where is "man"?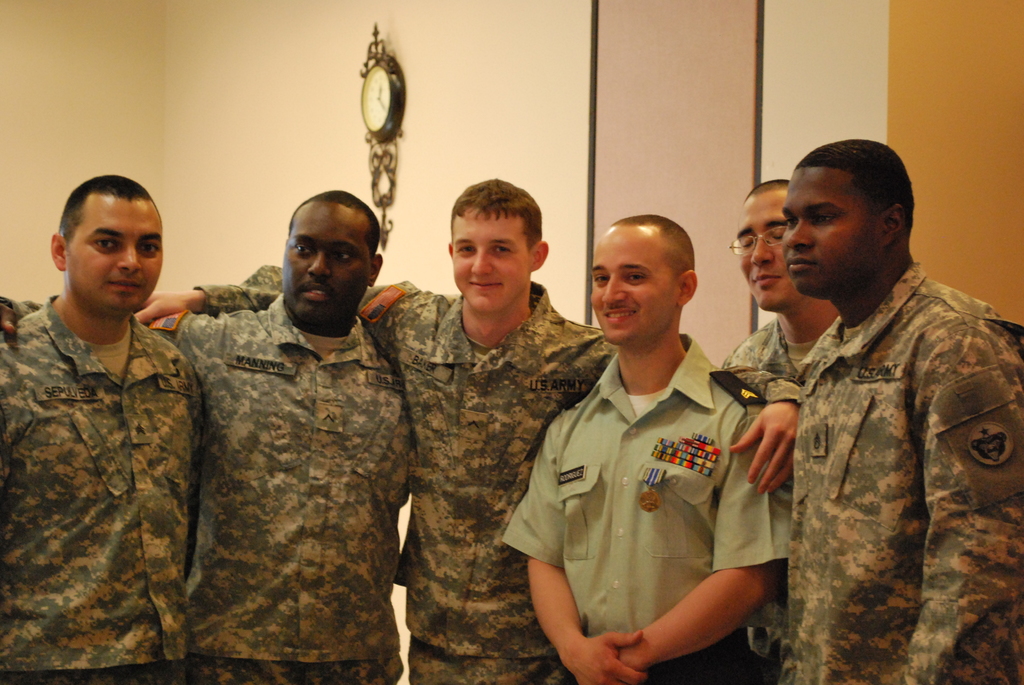
775:136:1023:684.
